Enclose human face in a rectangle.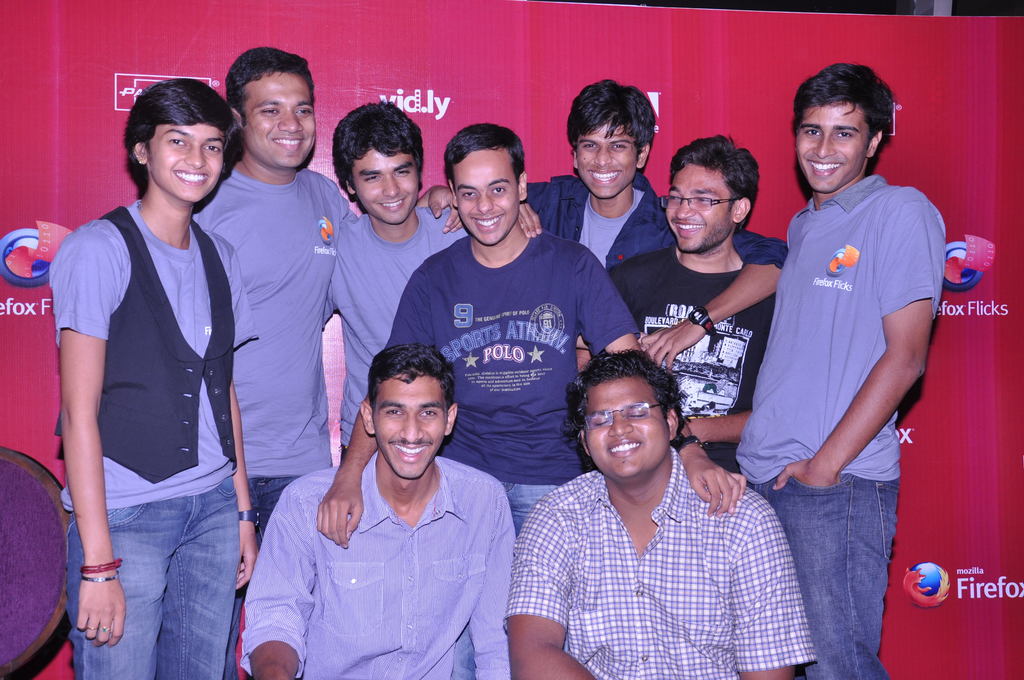
BBox(377, 378, 441, 482).
